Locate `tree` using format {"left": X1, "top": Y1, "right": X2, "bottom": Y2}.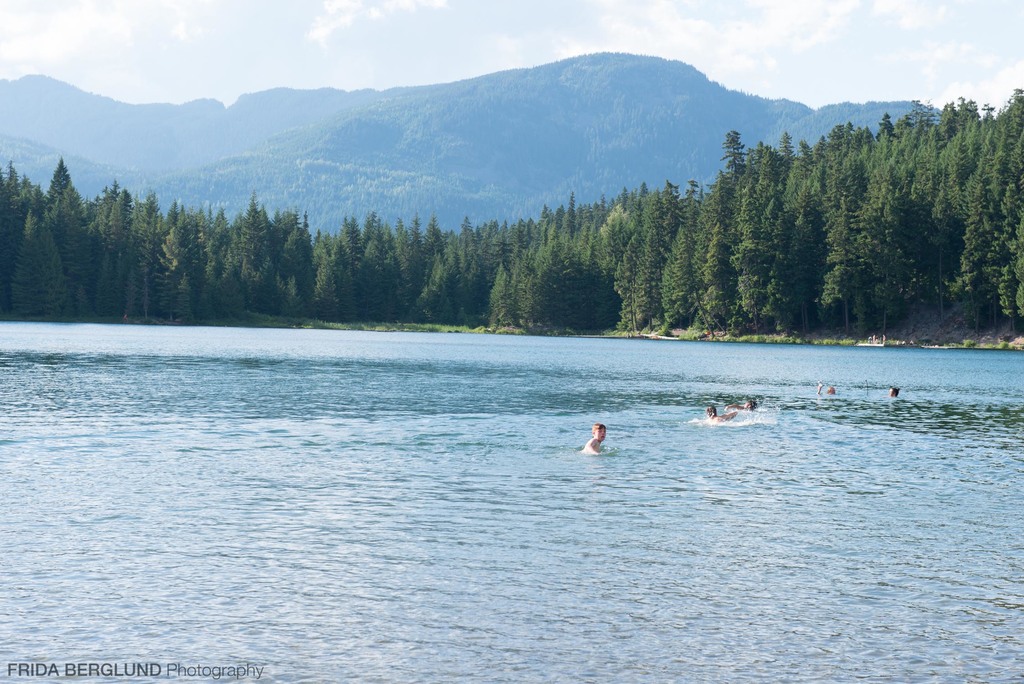
{"left": 614, "top": 230, "right": 666, "bottom": 316}.
